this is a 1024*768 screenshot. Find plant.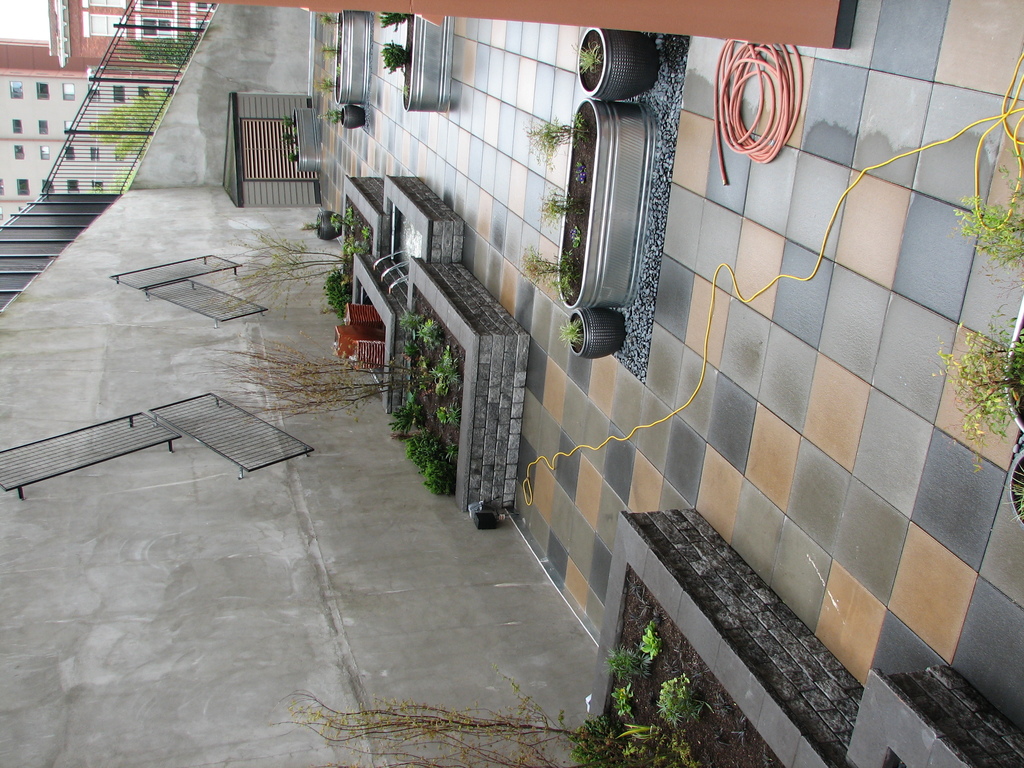
Bounding box: locate(333, 205, 363, 241).
